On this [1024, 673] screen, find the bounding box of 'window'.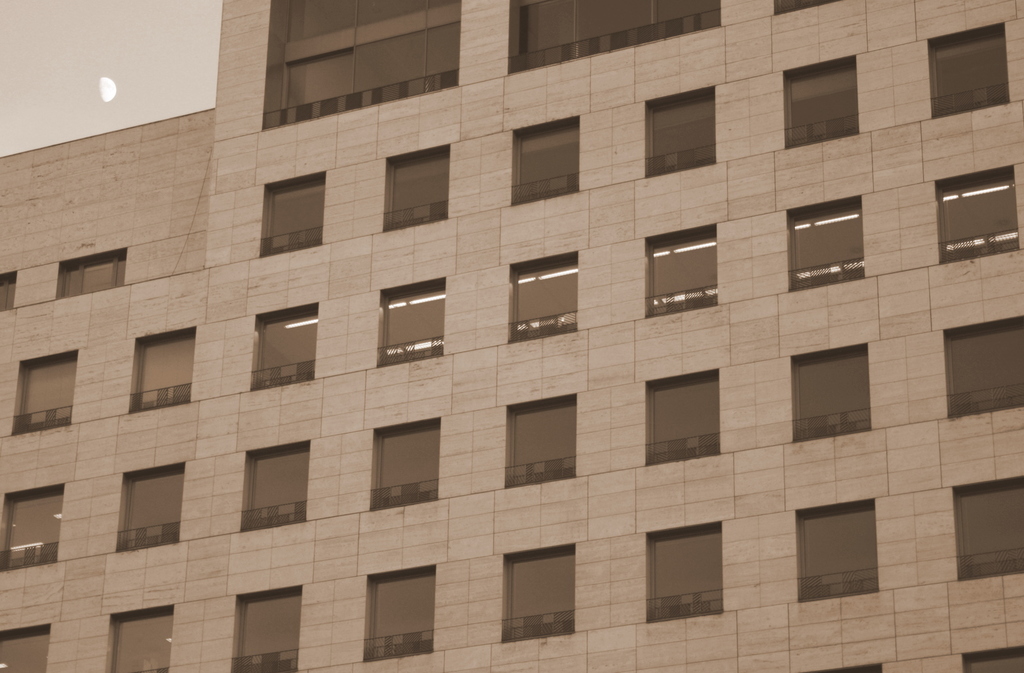
Bounding box: Rect(360, 567, 435, 664).
